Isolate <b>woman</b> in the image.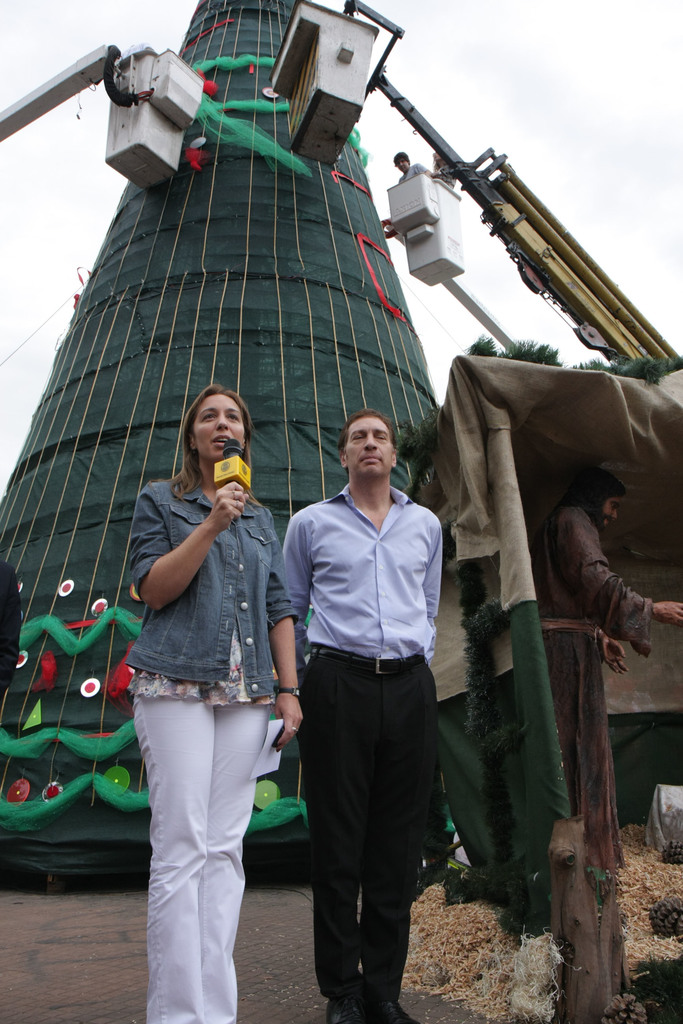
Isolated region: left=113, top=357, right=303, bottom=997.
